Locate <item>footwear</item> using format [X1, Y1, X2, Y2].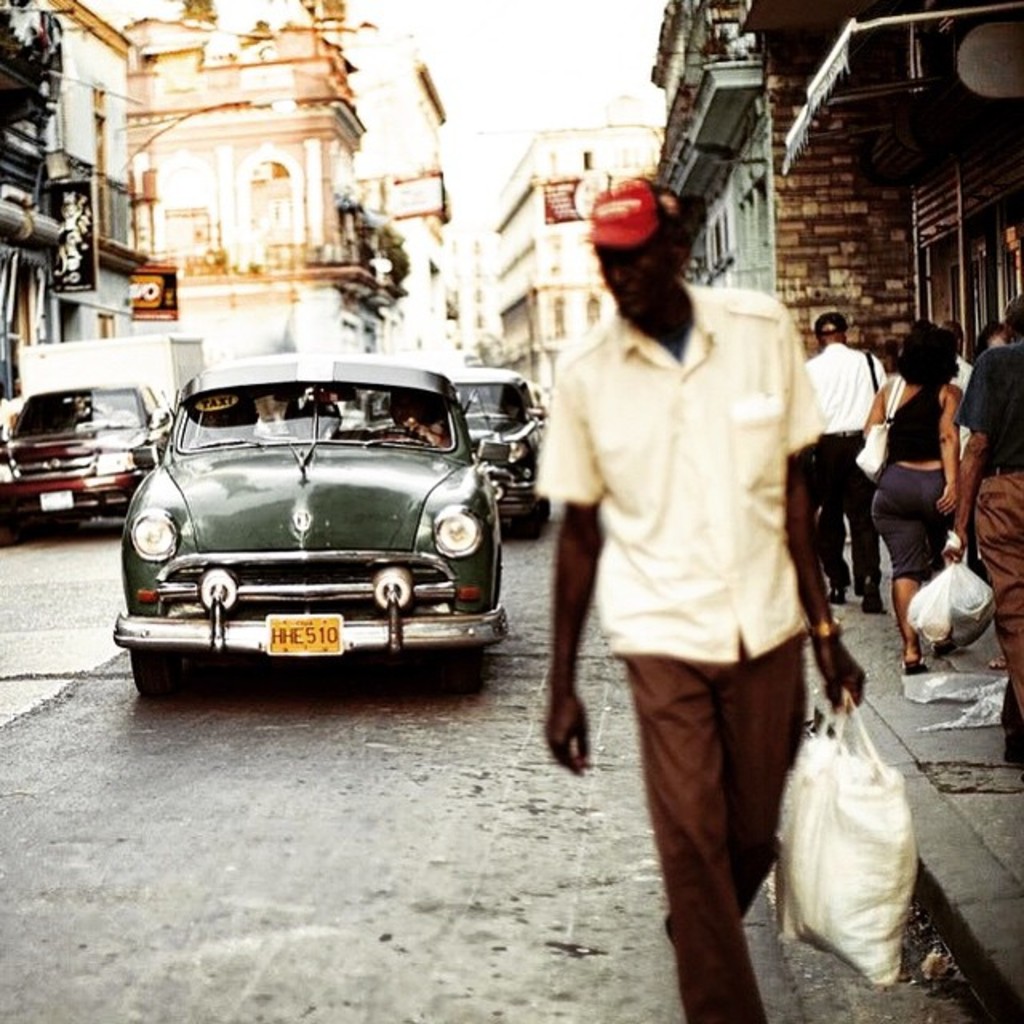
[829, 581, 848, 602].
